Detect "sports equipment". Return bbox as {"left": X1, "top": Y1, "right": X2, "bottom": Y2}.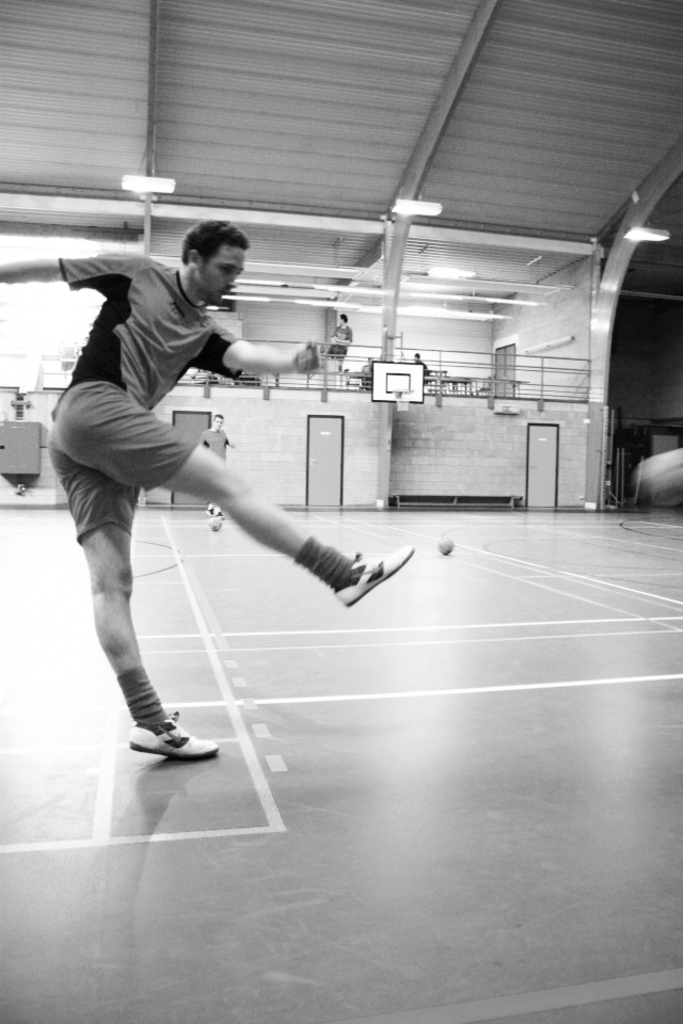
{"left": 332, "top": 546, "right": 420, "bottom": 608}.
